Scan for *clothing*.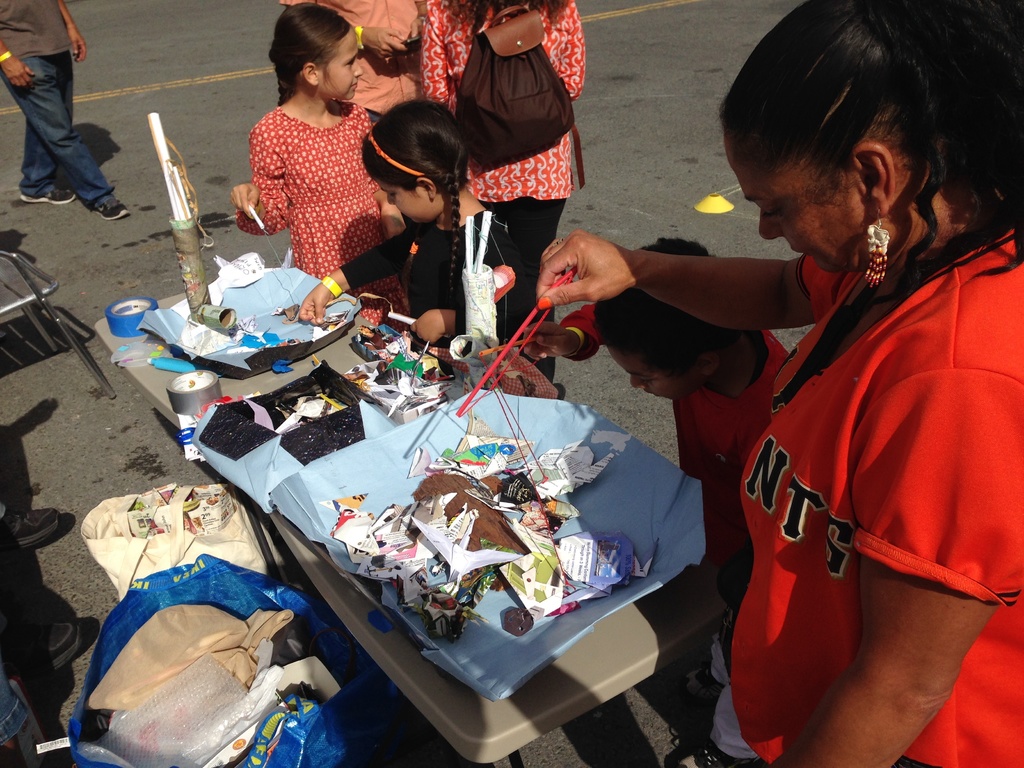
Scan result: [left=235, top=108, right=415, bottom=341].
